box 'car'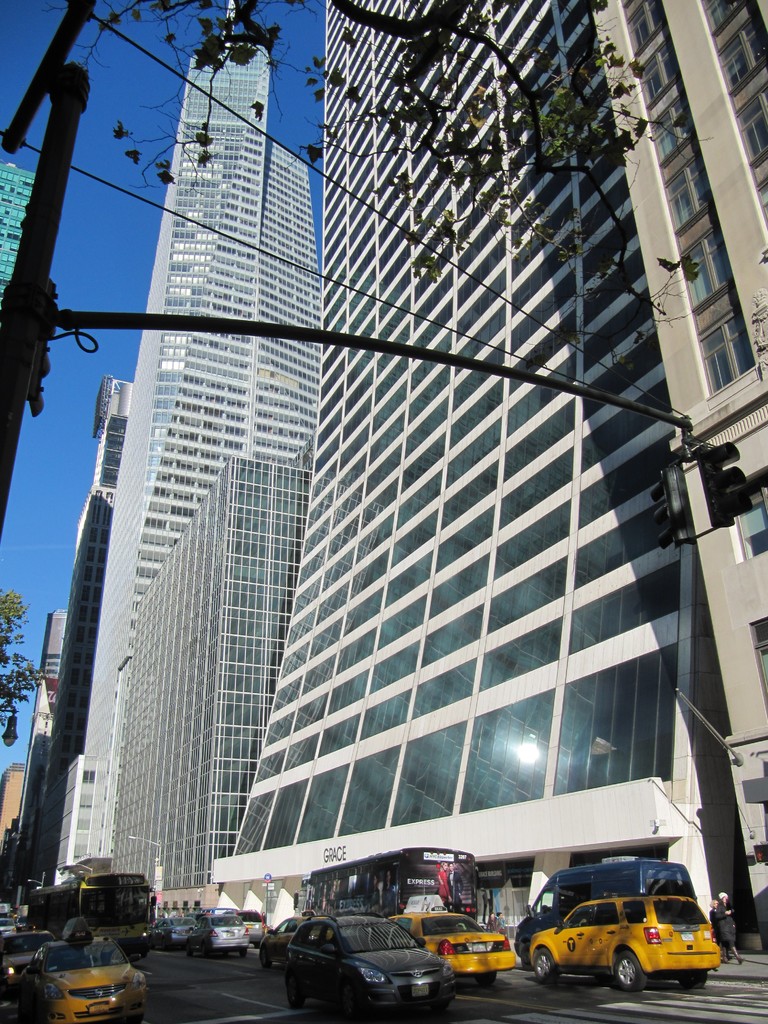
{"left": 285, "top": 915, "right": 456, "bottom": 1018}
